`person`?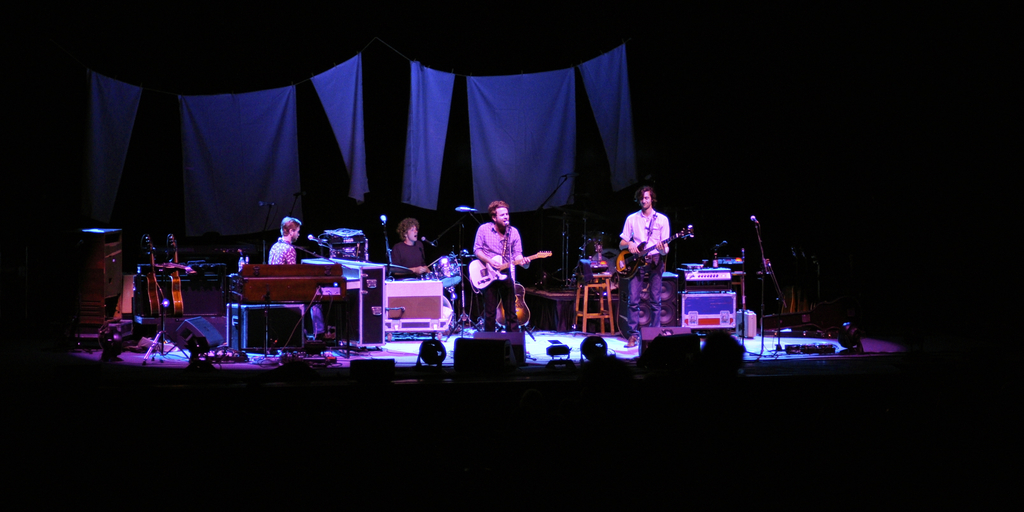
<box>463,186,532,341</box>
